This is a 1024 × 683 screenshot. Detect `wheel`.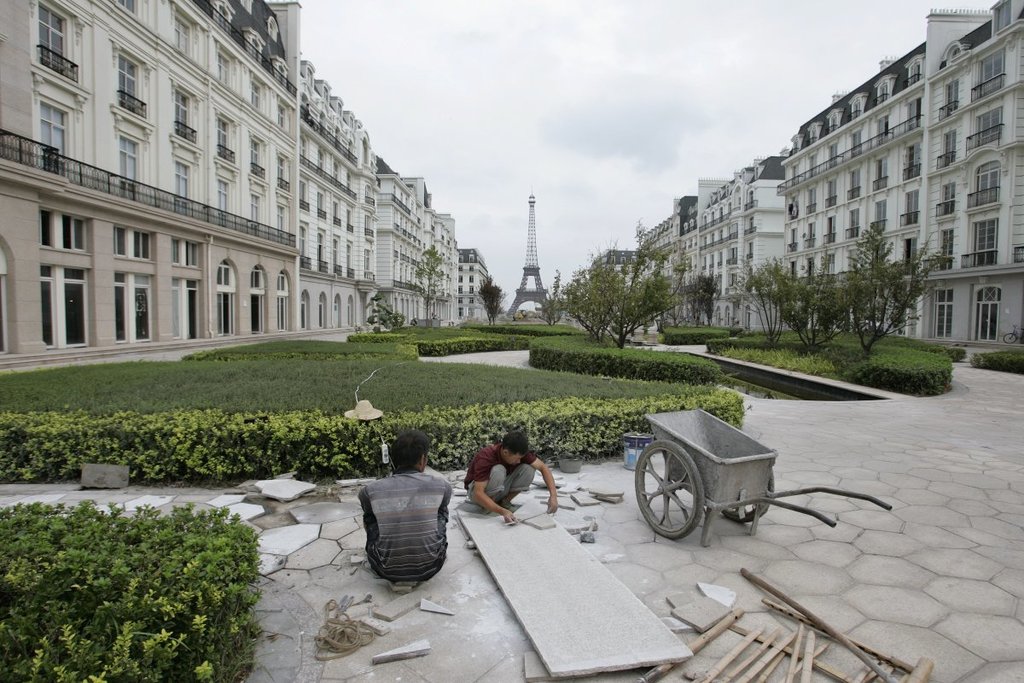
640 443 713 543.
